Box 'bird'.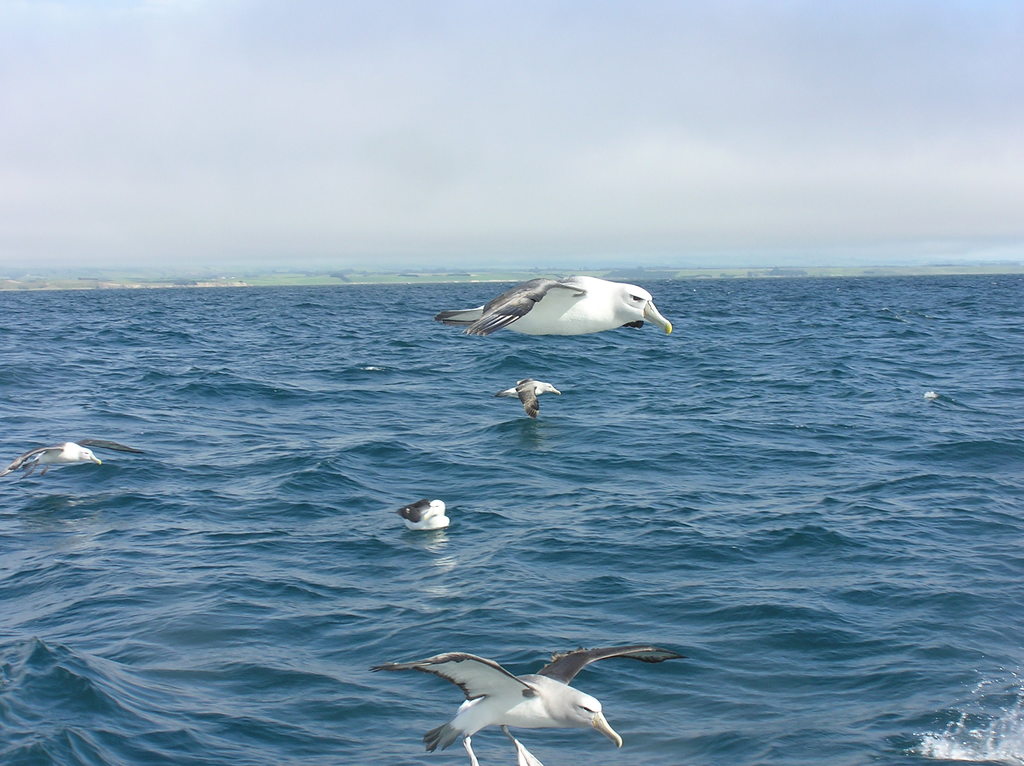
<box>490,374,559,424</box>.
